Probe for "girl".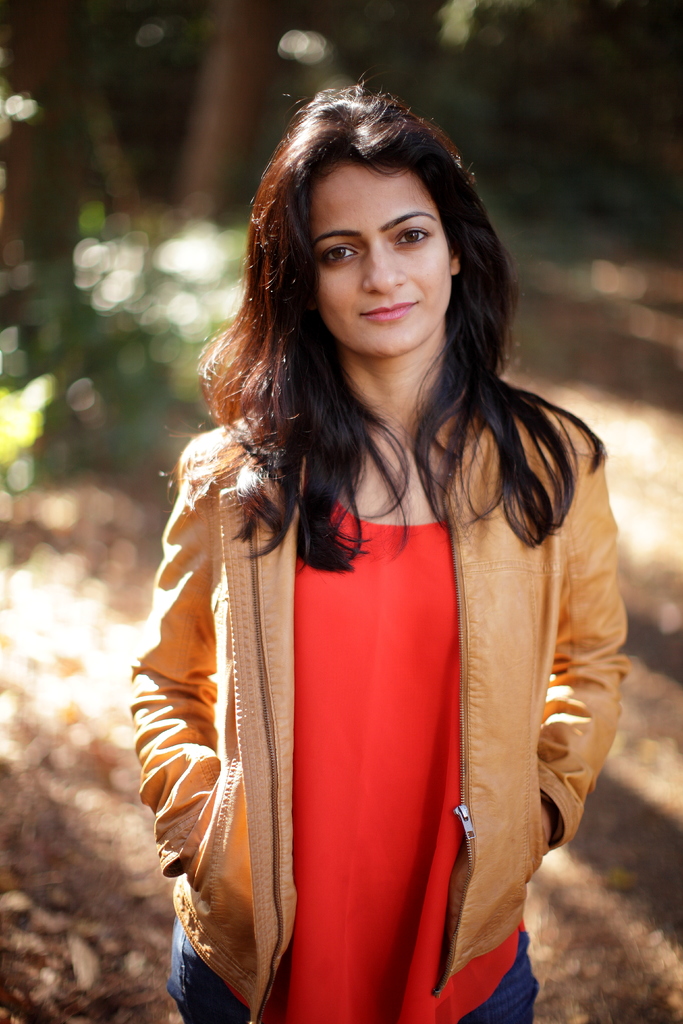
Probe result: box(129, 81, 628, 1023).
